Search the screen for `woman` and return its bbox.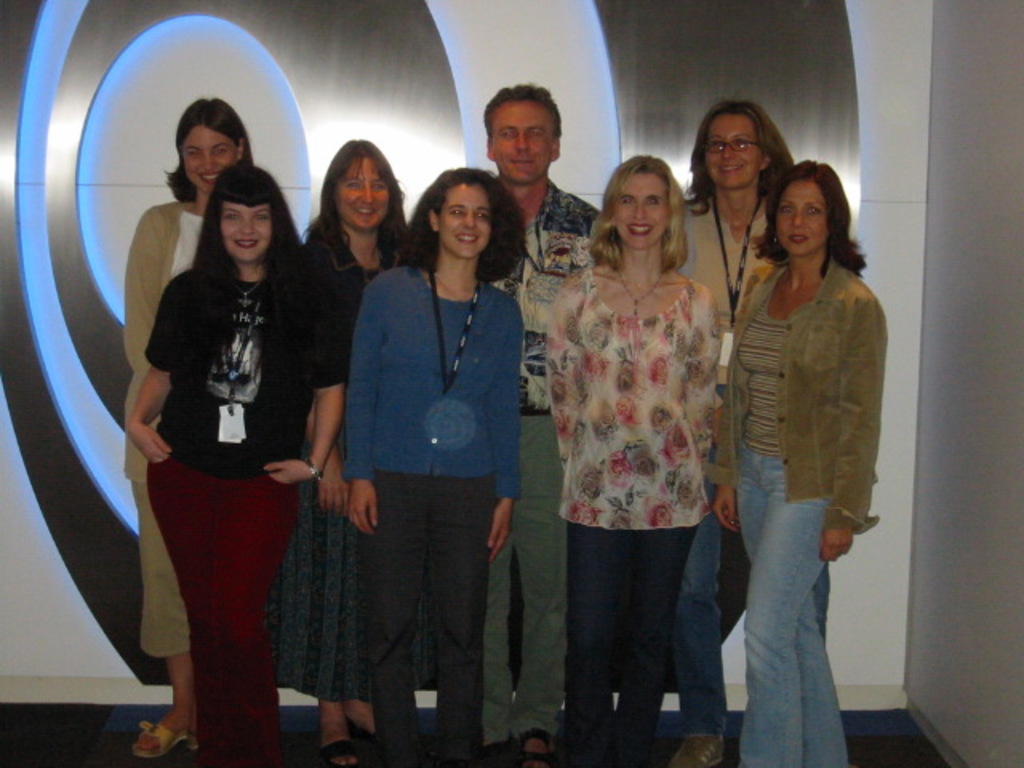
Found: {"left": 125, "top": 160, "right": 349, "bottom": 766}.
